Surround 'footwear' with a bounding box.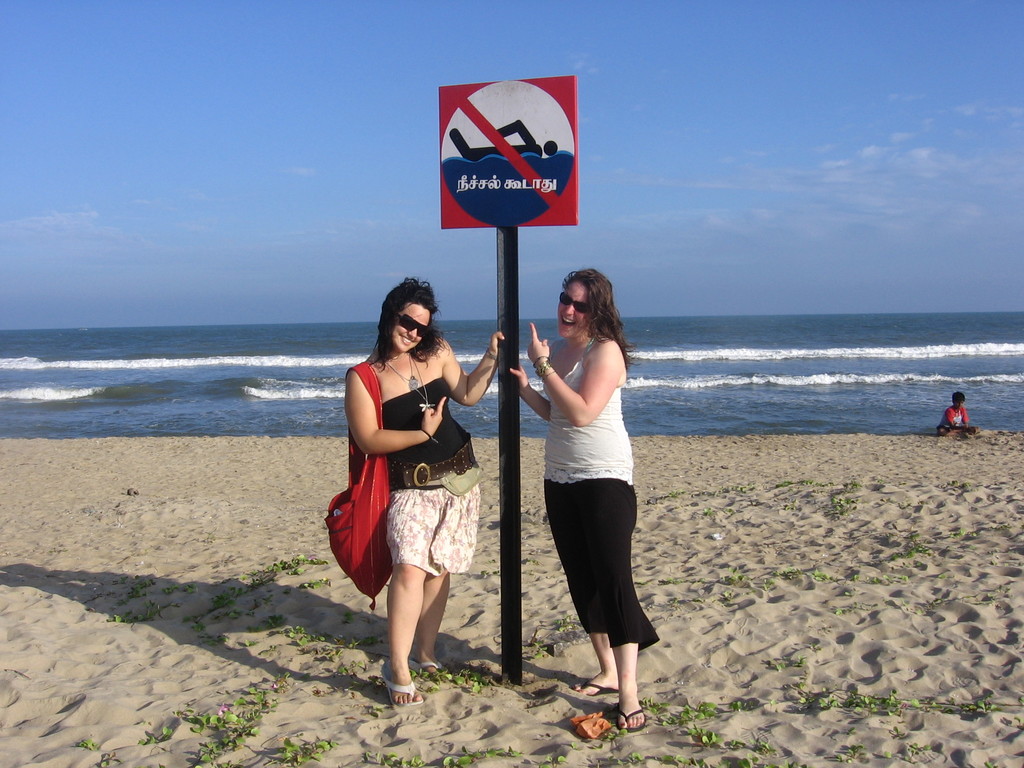
crop(406, 653, 445, 683).
